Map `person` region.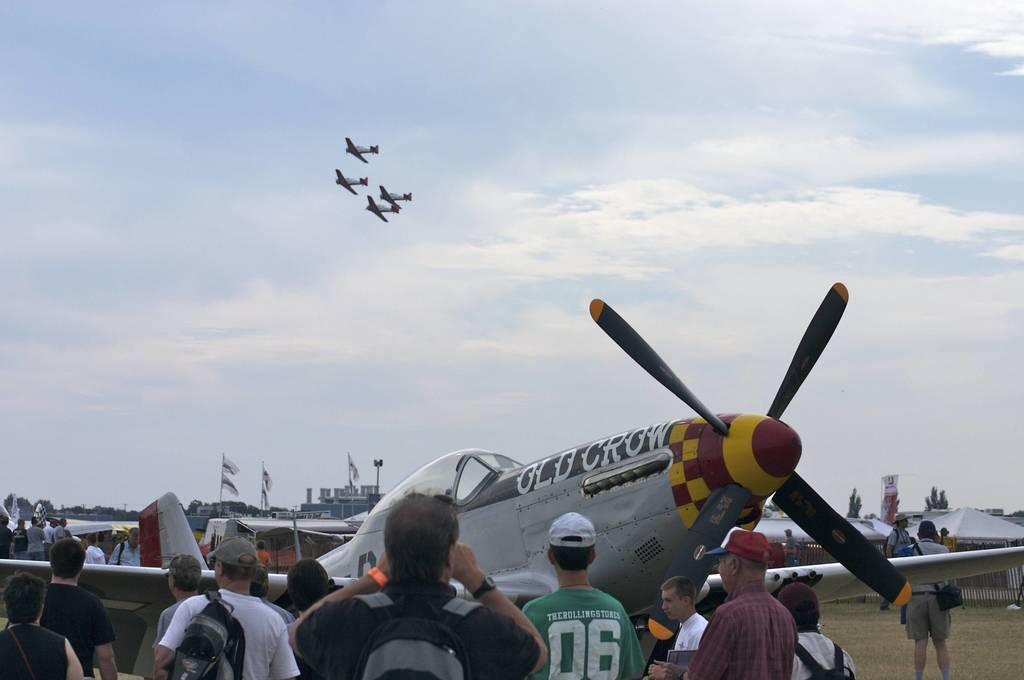
Mapped to left=147, top=531, right=300, bottom=679.
